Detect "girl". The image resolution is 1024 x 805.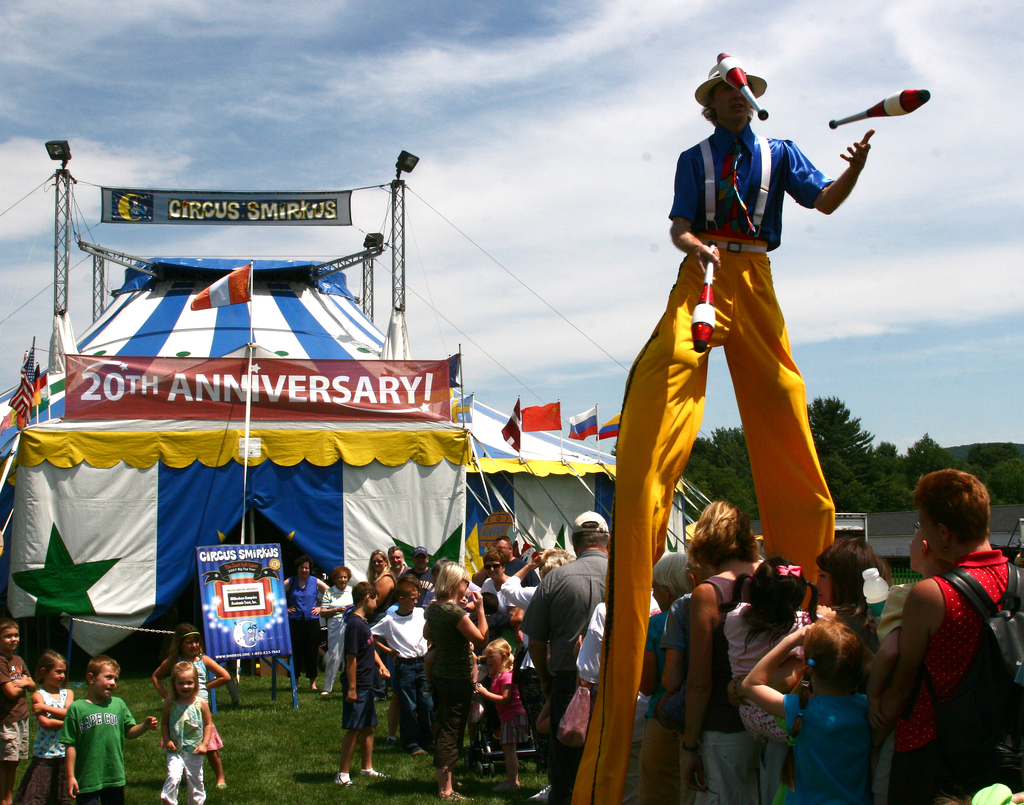
<bbox>157, 660, 216, 804</bbox>.
